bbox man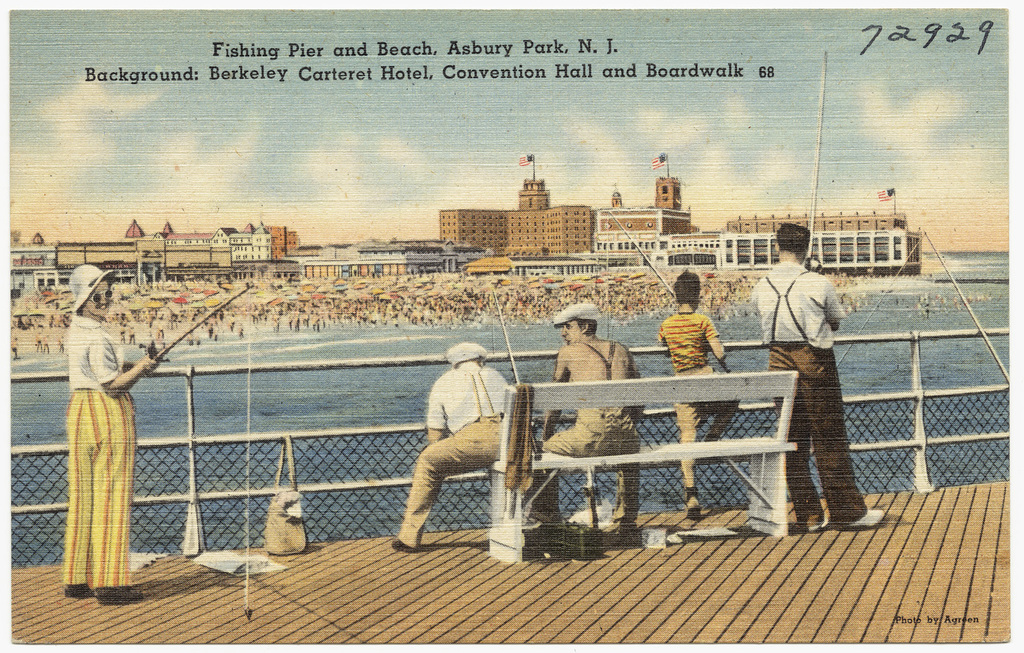
l=545, t=297, r=655, b=522
